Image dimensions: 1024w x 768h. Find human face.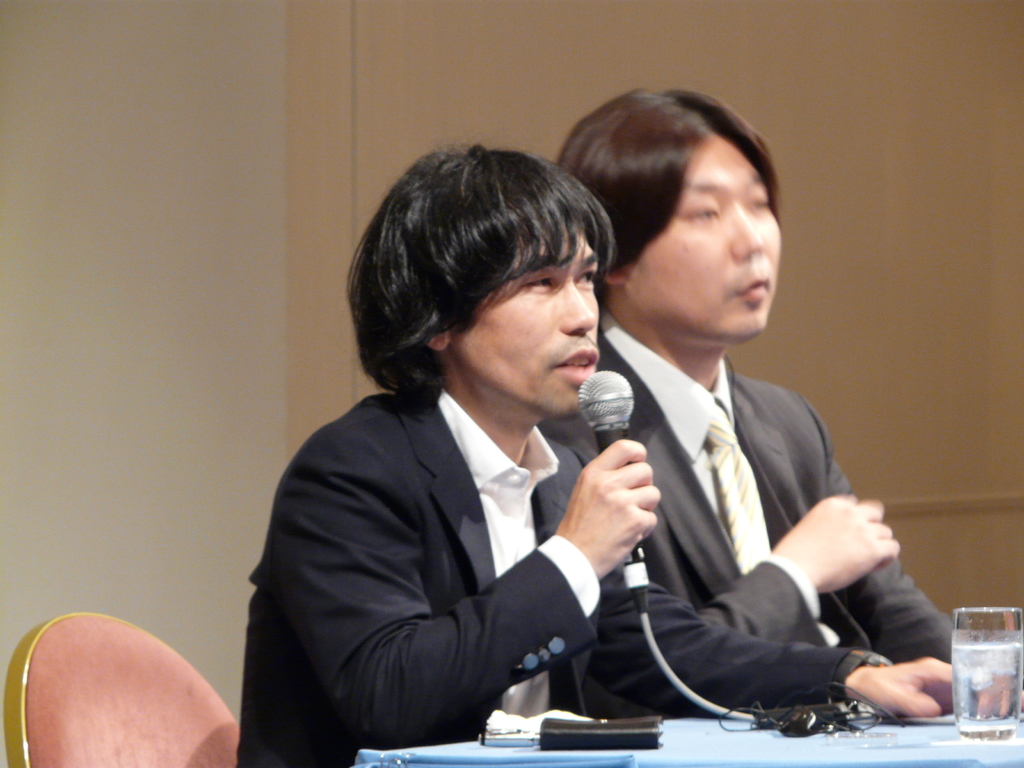
(x1=624, y1=134, x2=781, y2=341).
